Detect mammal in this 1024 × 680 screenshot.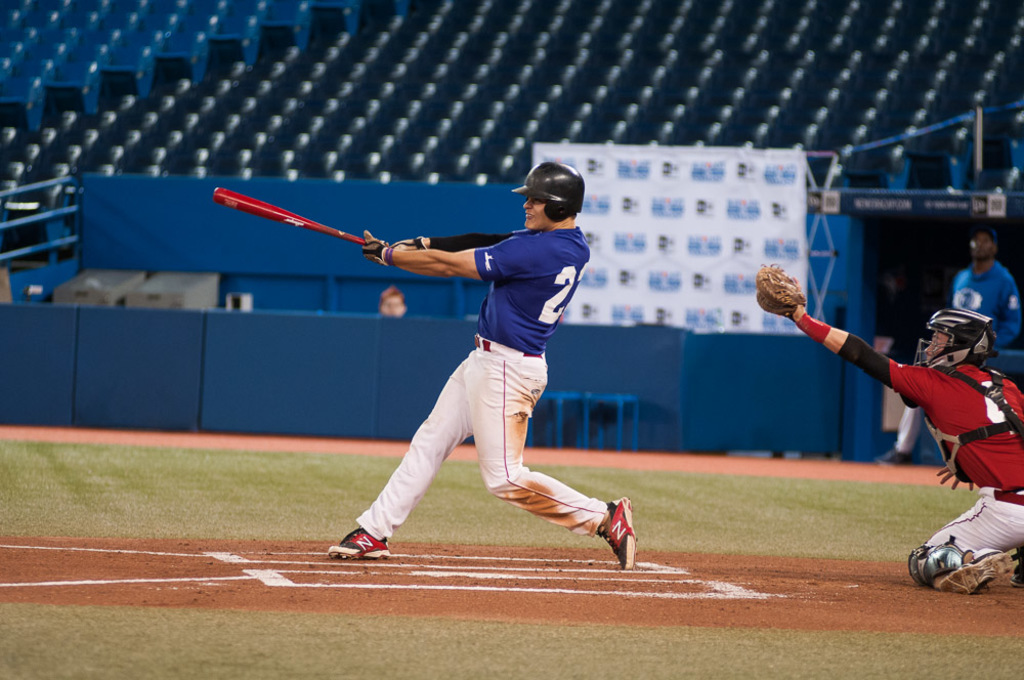
Detection: bbox(873, 228, 1023, 461).
